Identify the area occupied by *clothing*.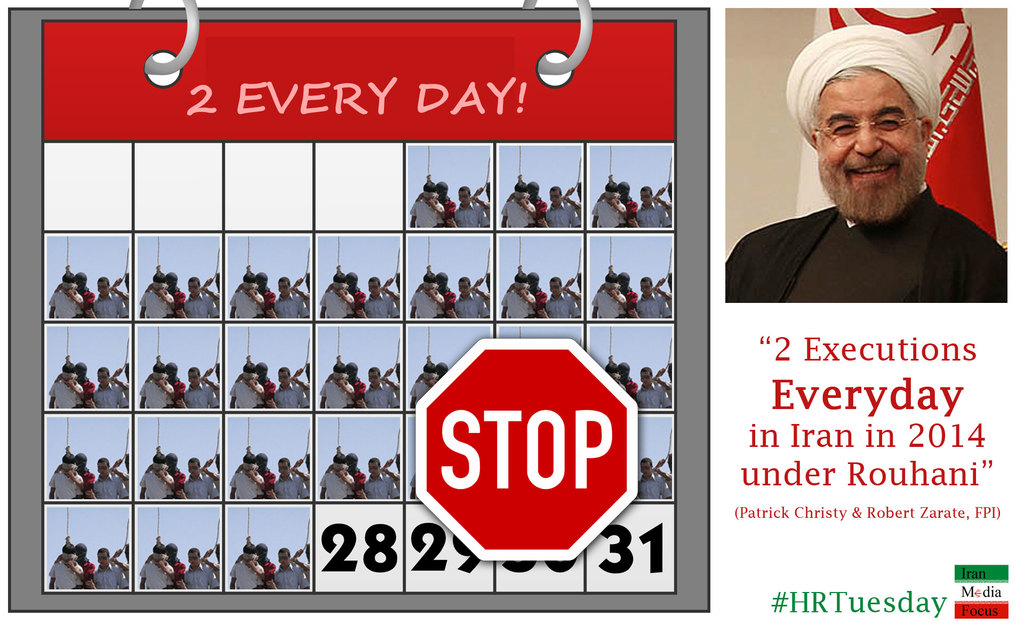
Area: (407,188,444,225).
